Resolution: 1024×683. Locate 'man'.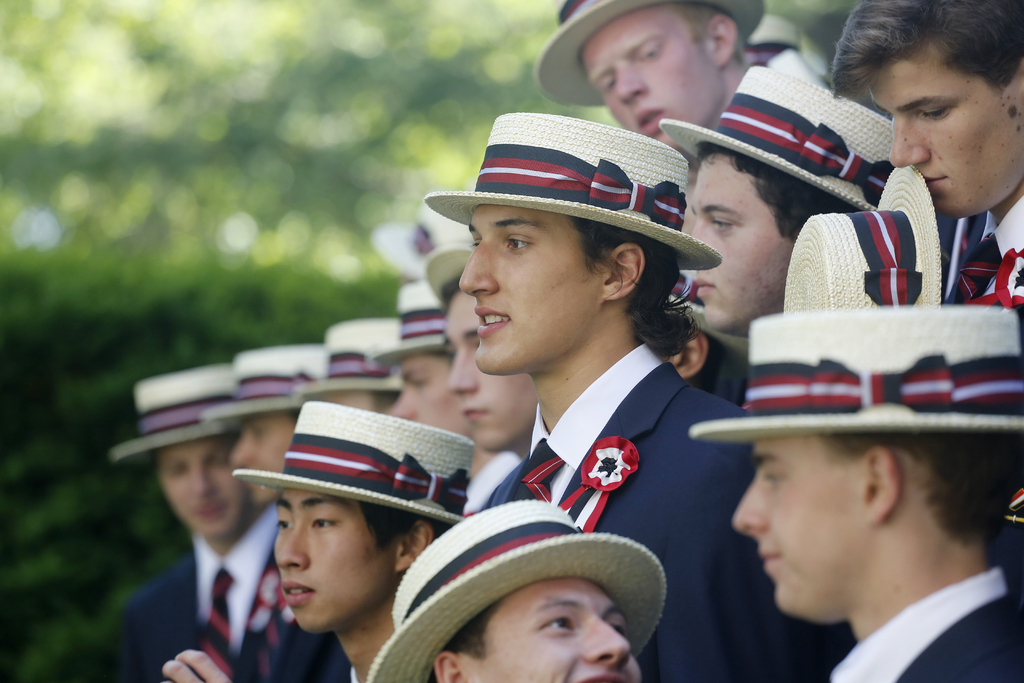
[x1=392, y1=273, x2=492, y2=443].
